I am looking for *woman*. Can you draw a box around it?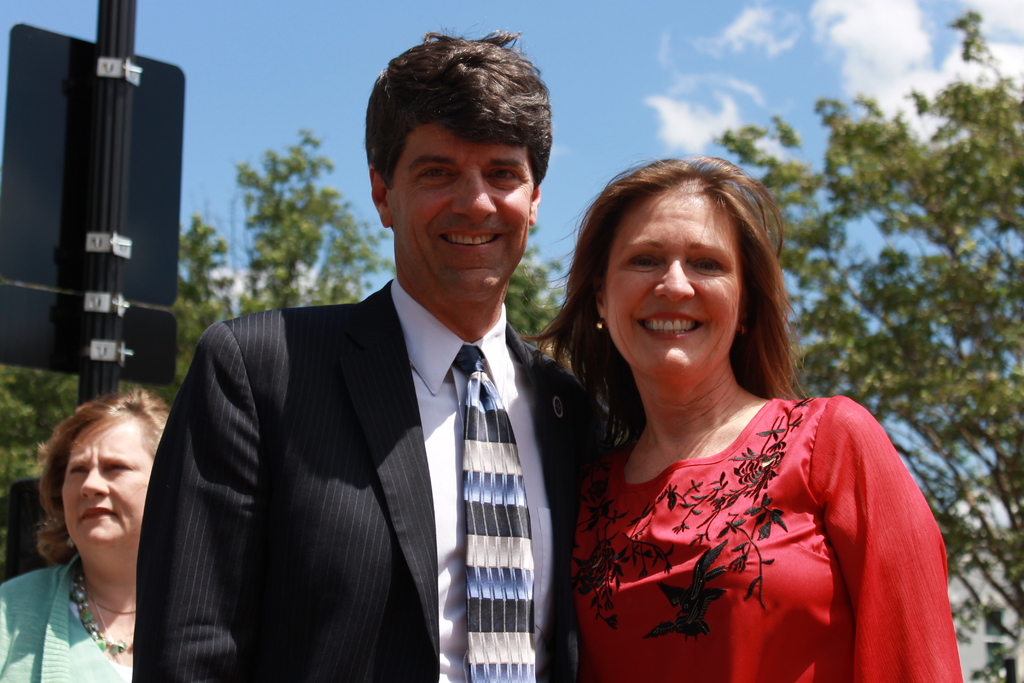
Sure, the bounding box is <bbox>533, 140, 937, 682</bbox>.
